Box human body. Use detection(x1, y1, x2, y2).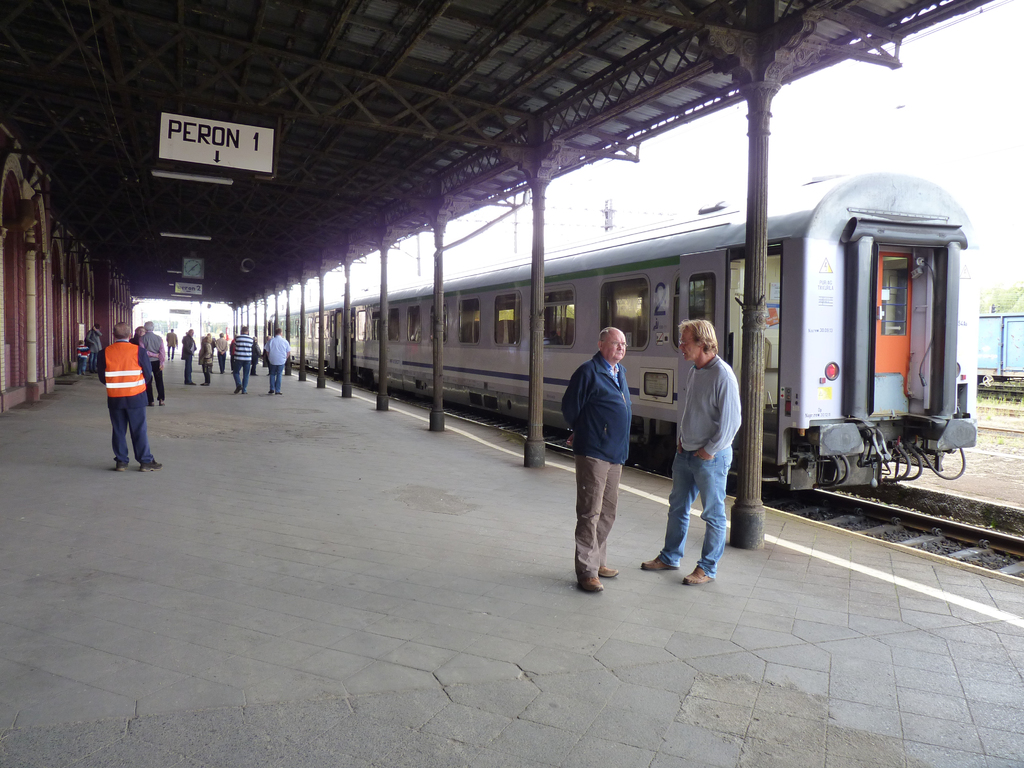
detection(558, 296, 638, 598).
